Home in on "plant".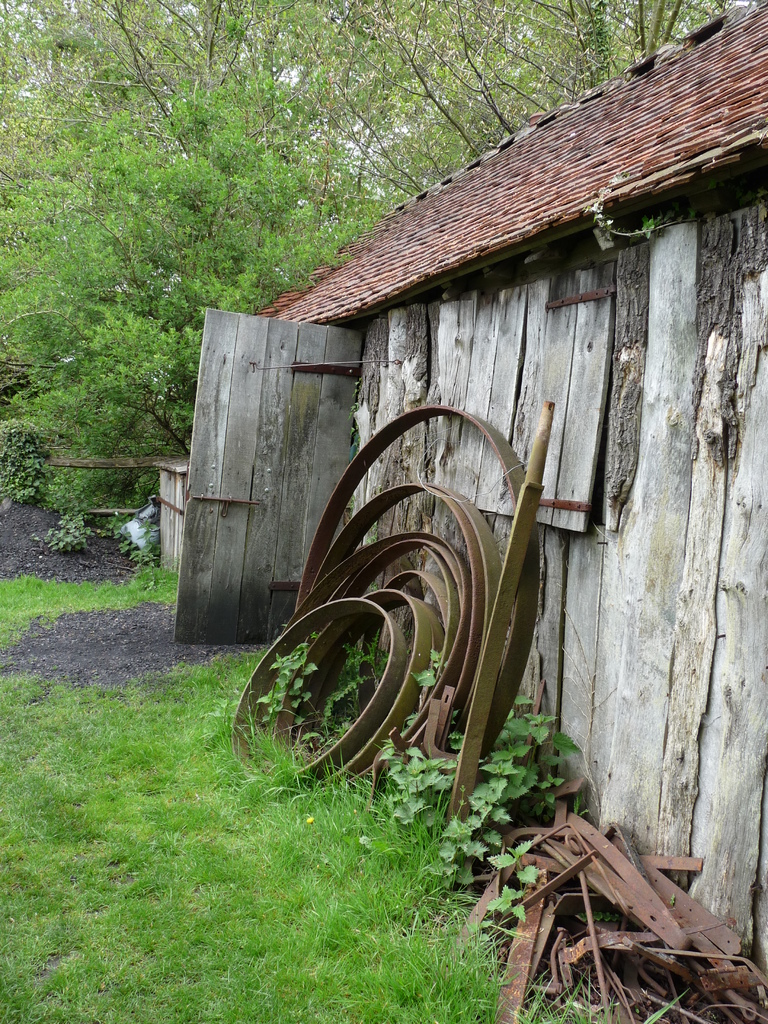
Homed in at left=285, top=630, right=394, bottom=751.
